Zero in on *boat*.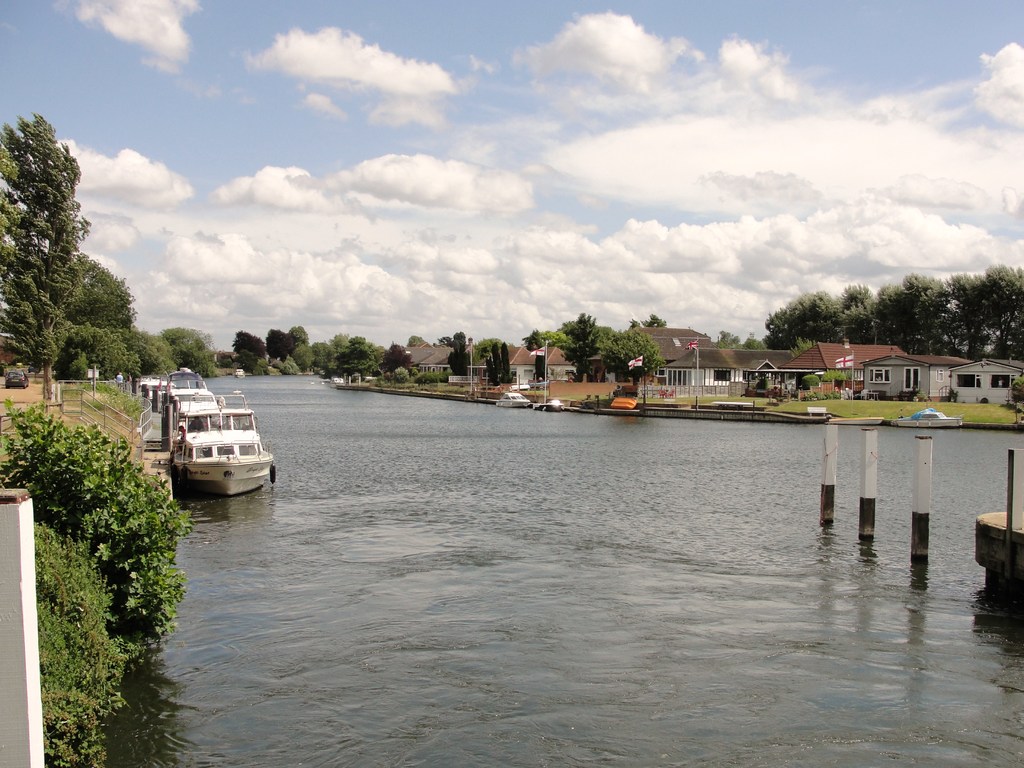
Zeroed in: detection(494, 392, 531, 408).
